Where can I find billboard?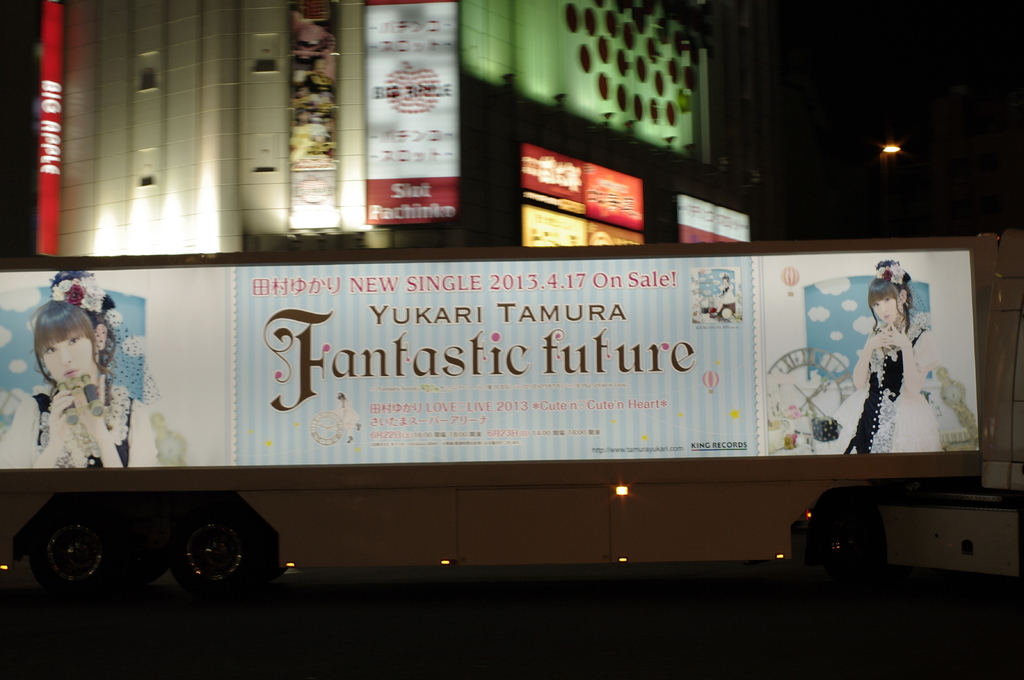
You can find it at 285 0 340 230.
